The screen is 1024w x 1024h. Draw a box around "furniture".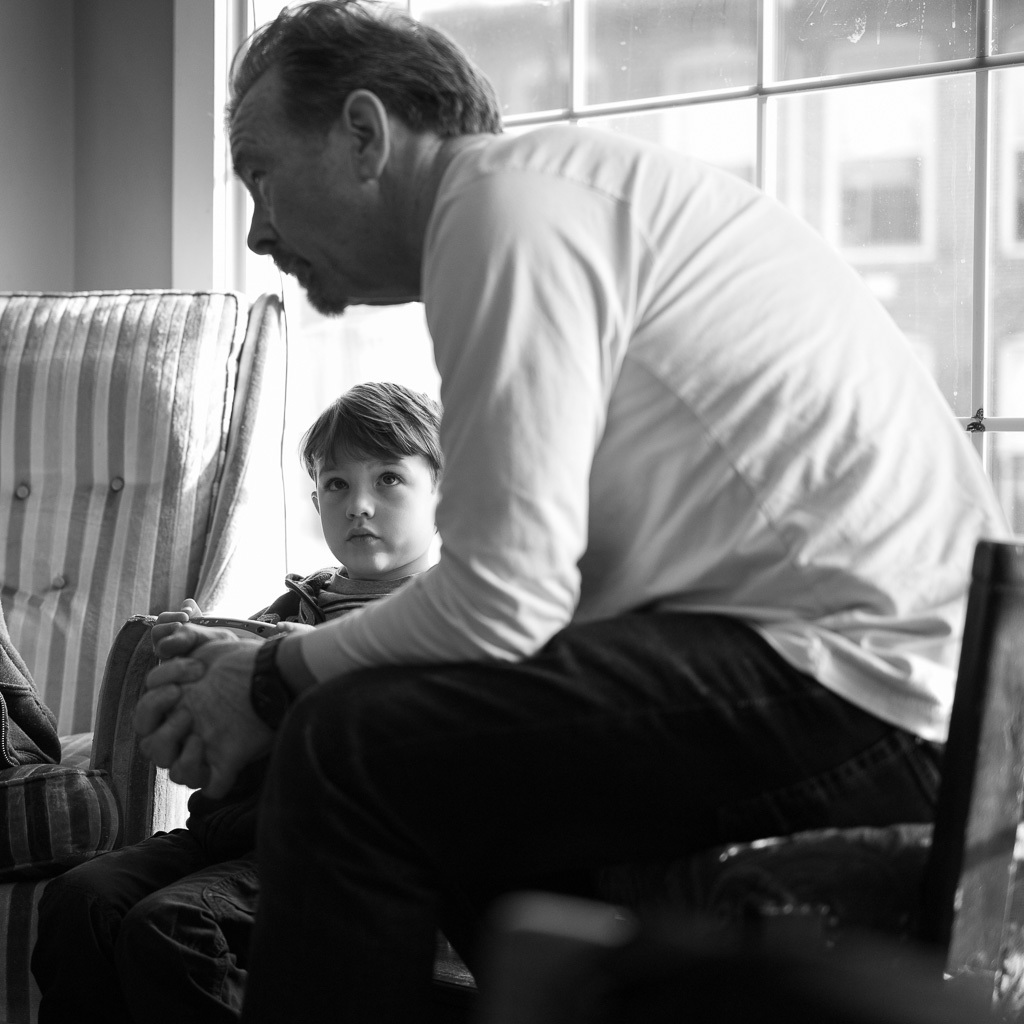
<bbox>0, 294, 286, 1023</bbox>.
